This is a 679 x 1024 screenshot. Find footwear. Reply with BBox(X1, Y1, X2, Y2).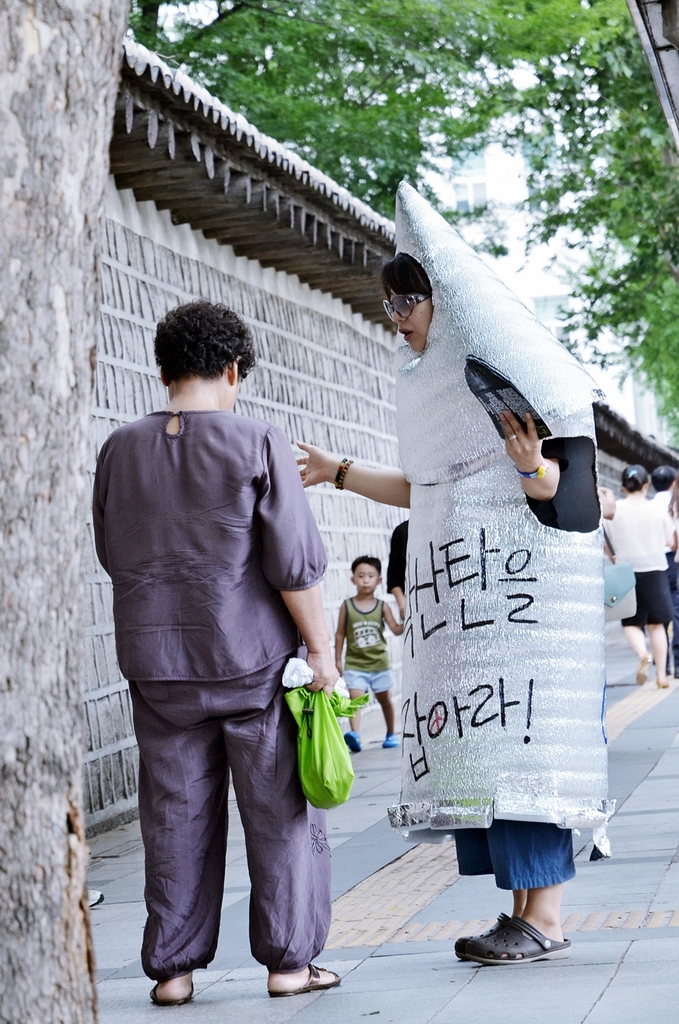
BBox(378, 733, 402, 745).
